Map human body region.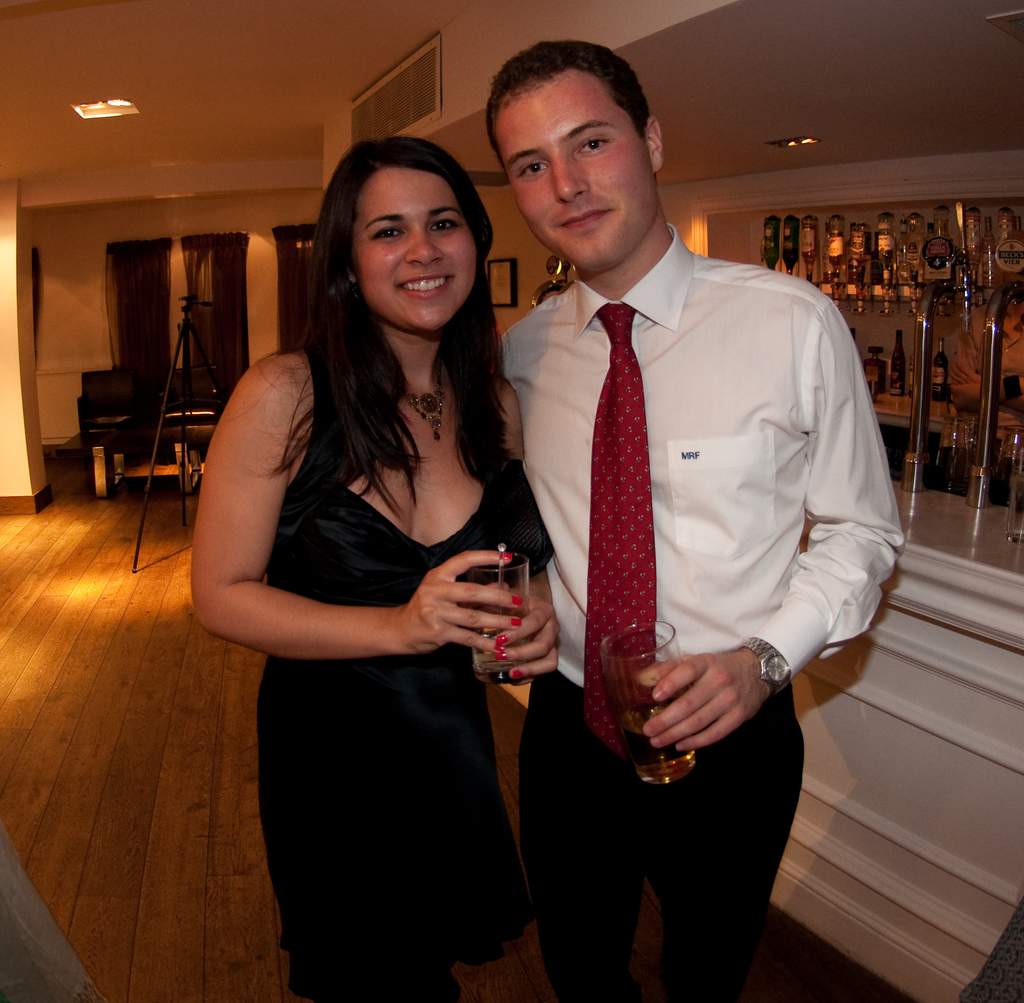
Mapped to 203/127/550/1000.
